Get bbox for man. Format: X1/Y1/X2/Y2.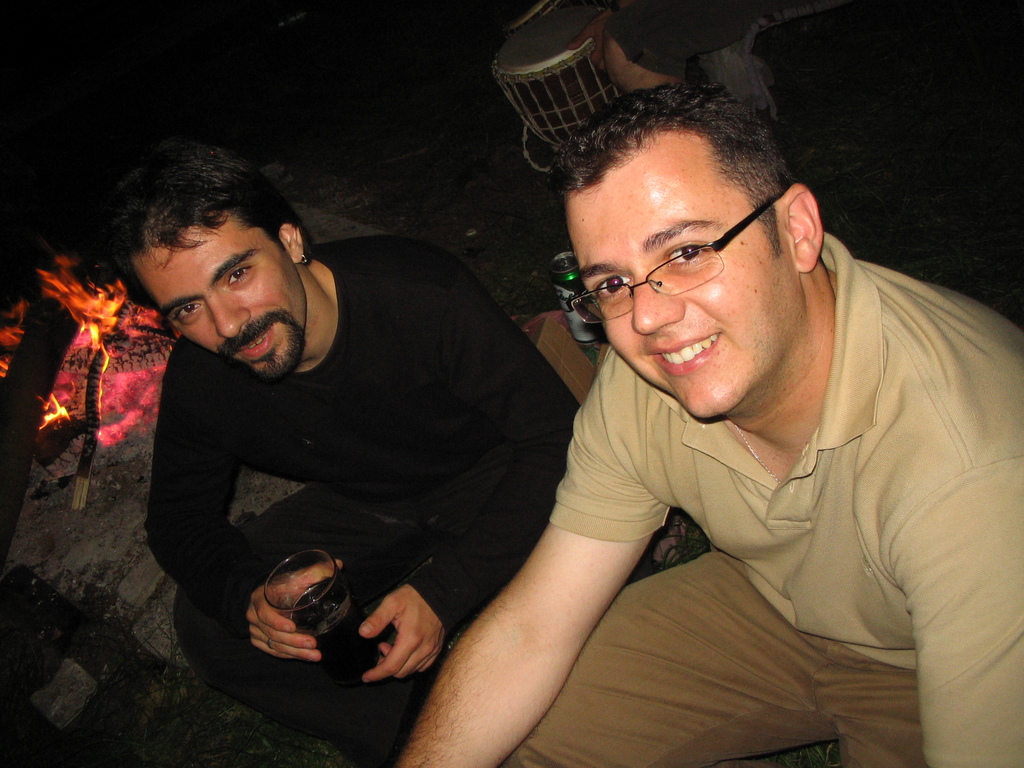
113/136/586/767.
